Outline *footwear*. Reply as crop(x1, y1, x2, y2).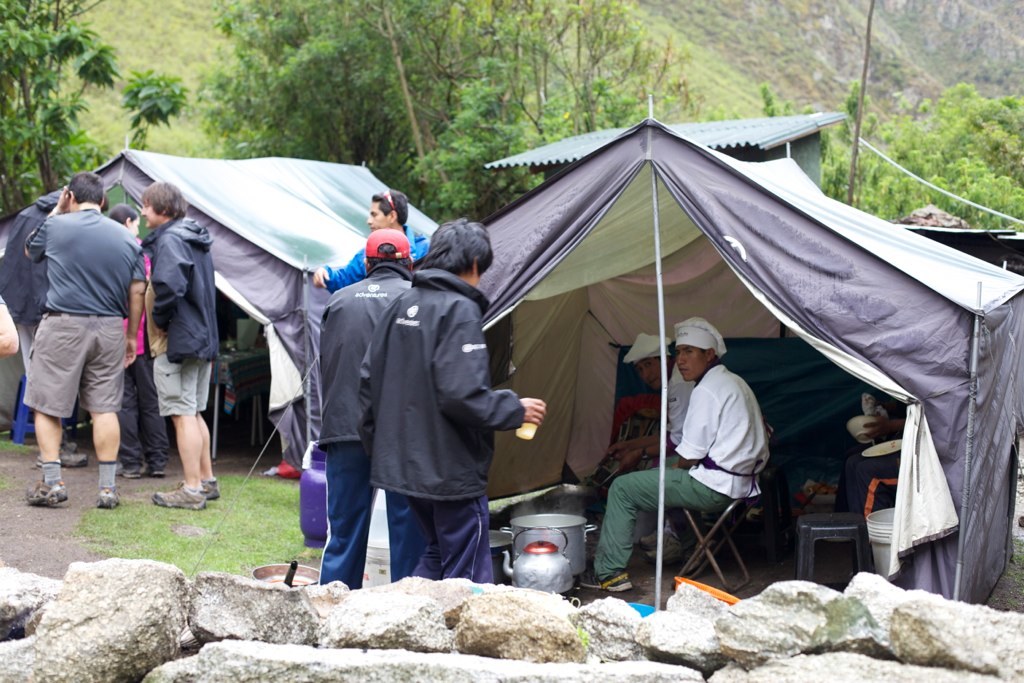
crop(93, 483, 119, 509).
